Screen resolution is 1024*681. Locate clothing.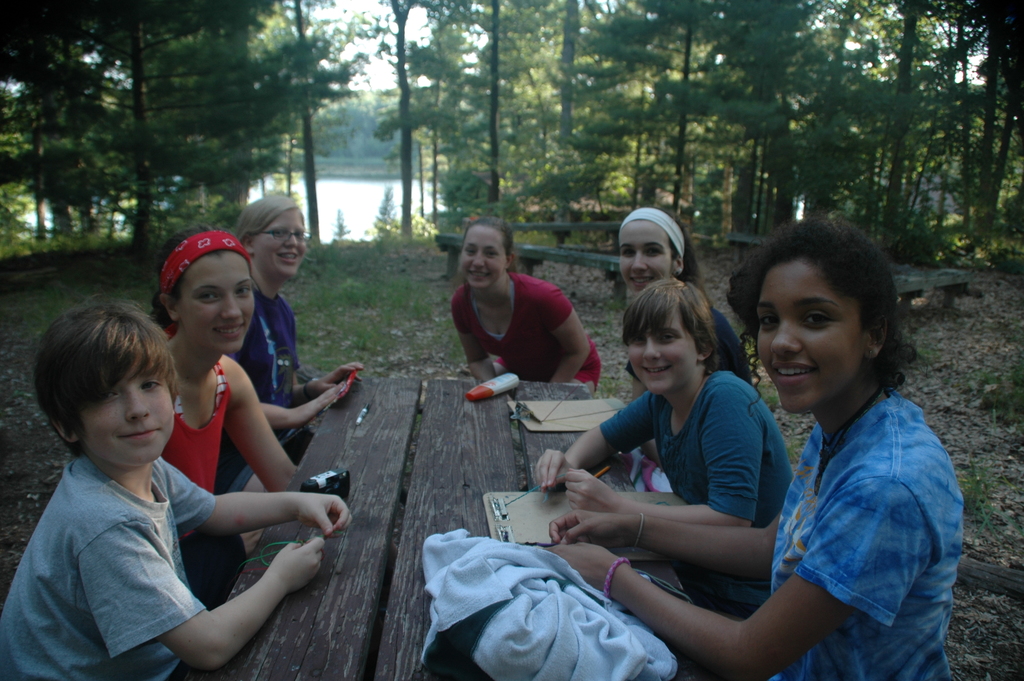
bbox=(0, 452, 221, 680).
